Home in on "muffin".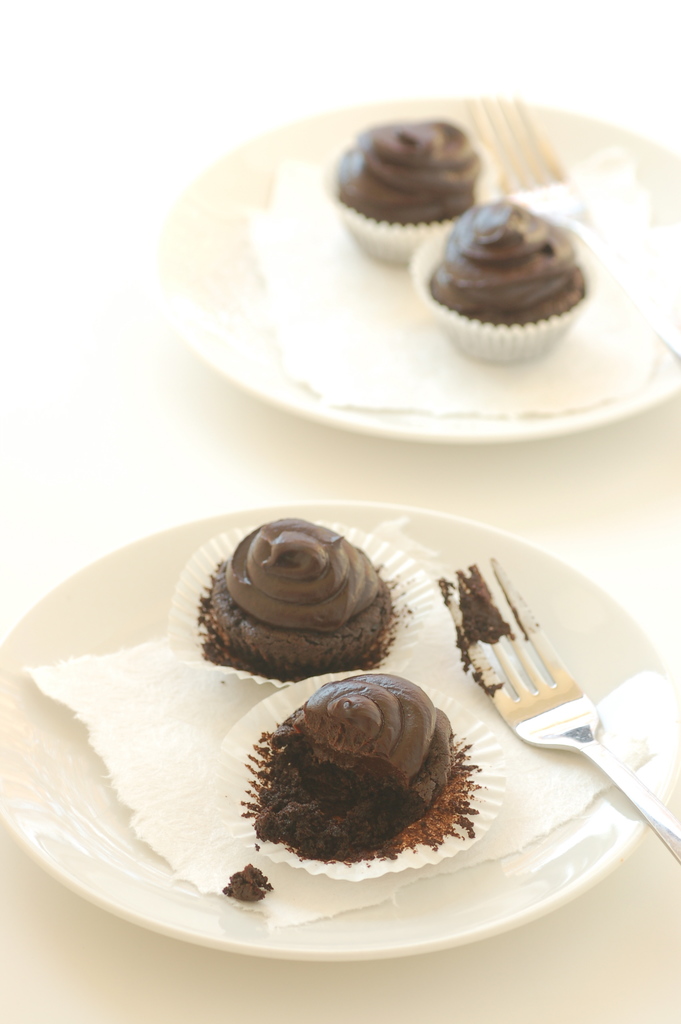
Homed in at select_region(329, 118, 484, 266).
